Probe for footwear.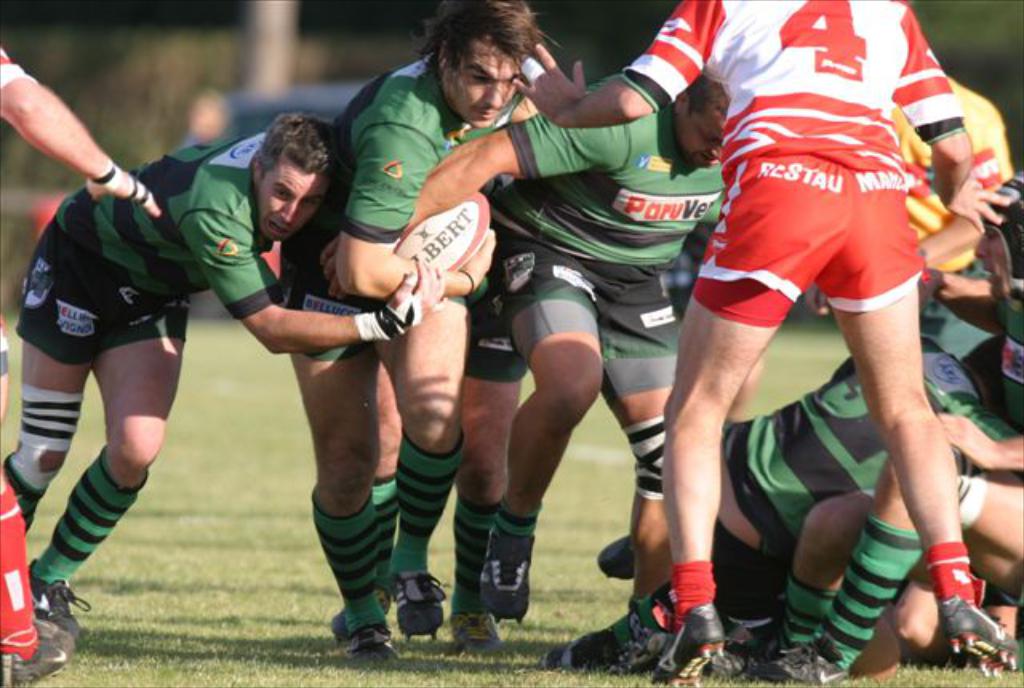
Probe result: {"x1": 349, "y1": 624, "x2": 398, "y2": 661}.
